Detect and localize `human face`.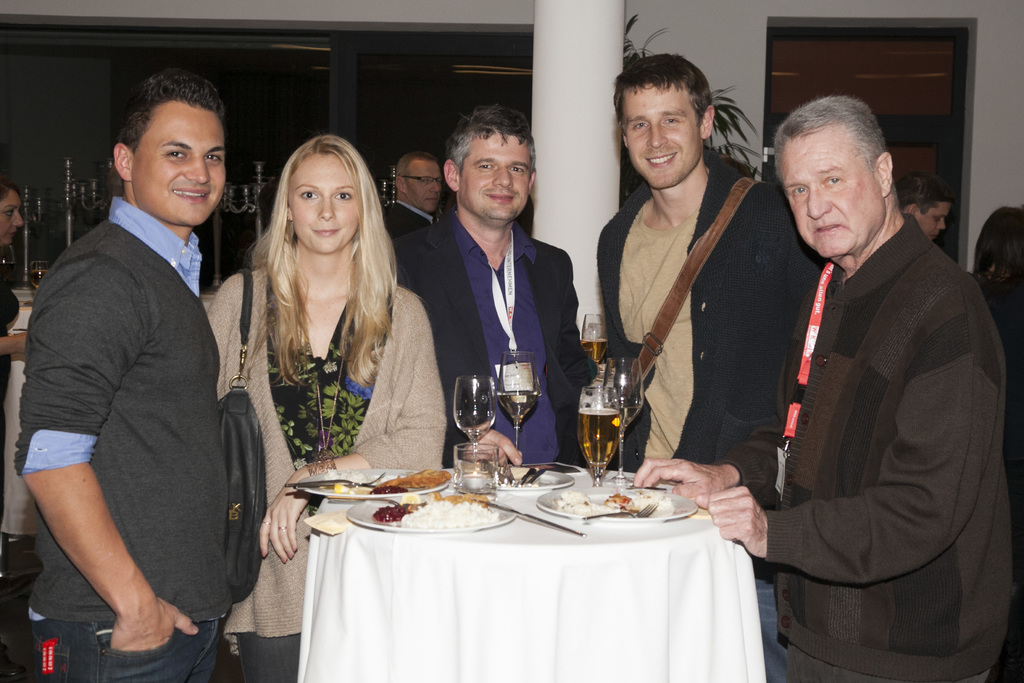
Localized at crop(0, 186, 27, 248).
